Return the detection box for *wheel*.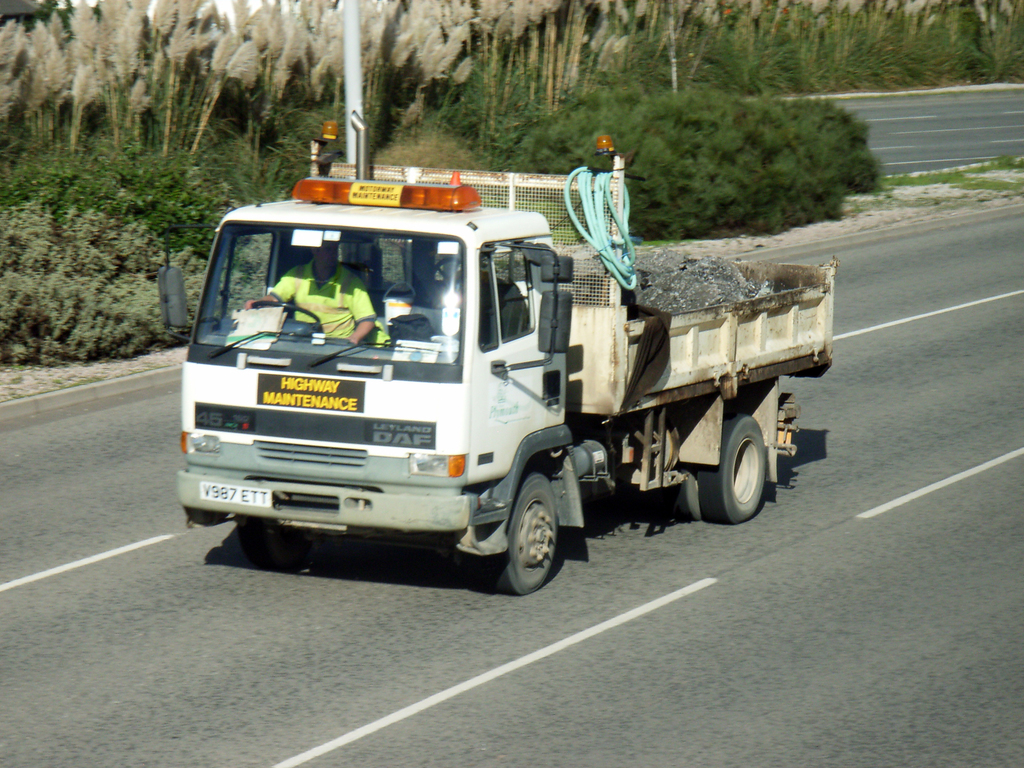
x1=703 y1=417 x2=767 y2=524.
